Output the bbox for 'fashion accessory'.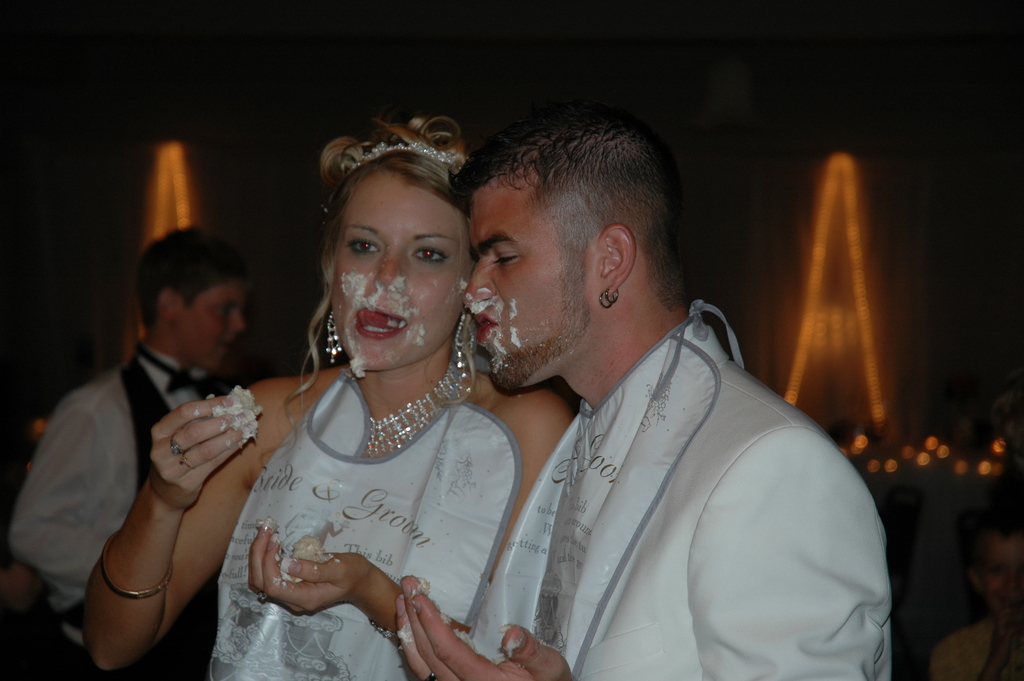
select_region(95, 529, 170, 599).
